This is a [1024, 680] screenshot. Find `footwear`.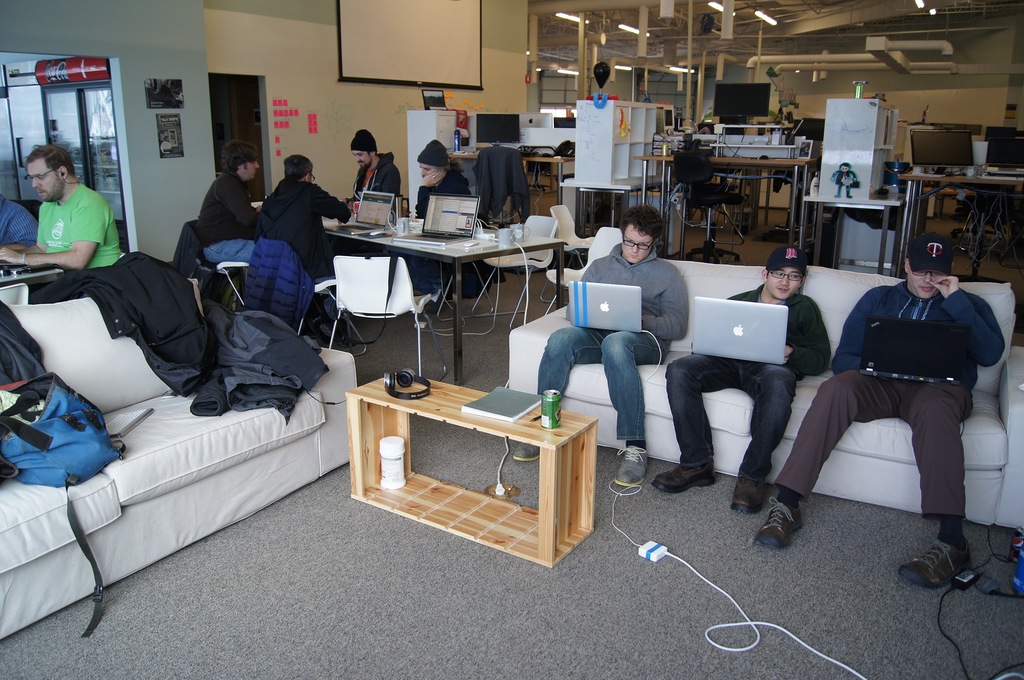
Bounding box: 923, 547, 1001, 619.
